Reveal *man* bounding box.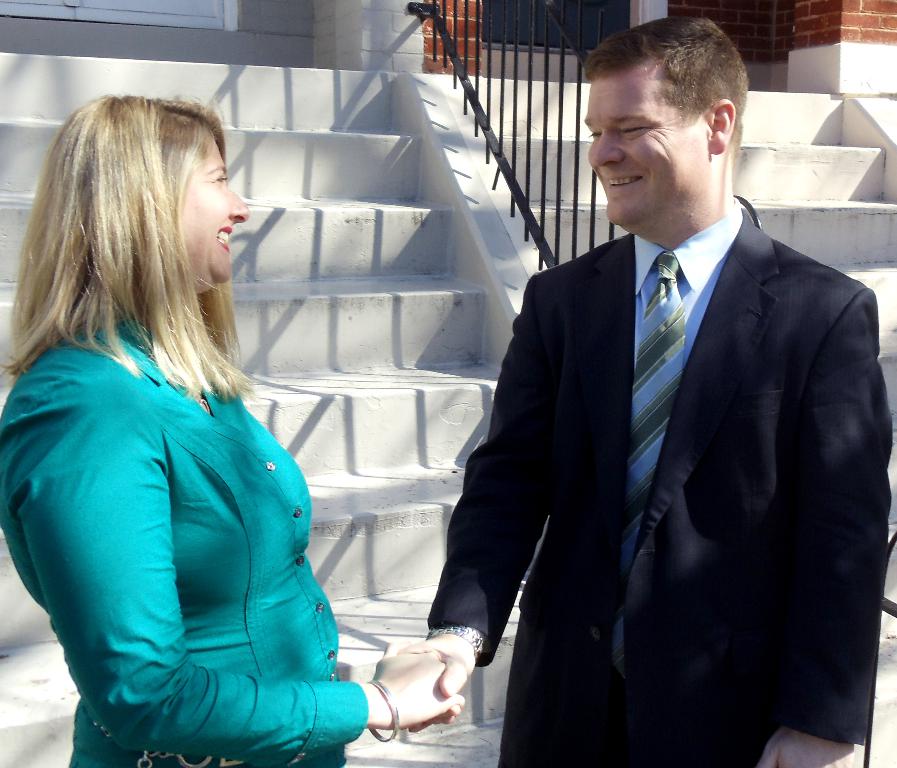
Revealed: Rect(3, 89, 471, 767).
